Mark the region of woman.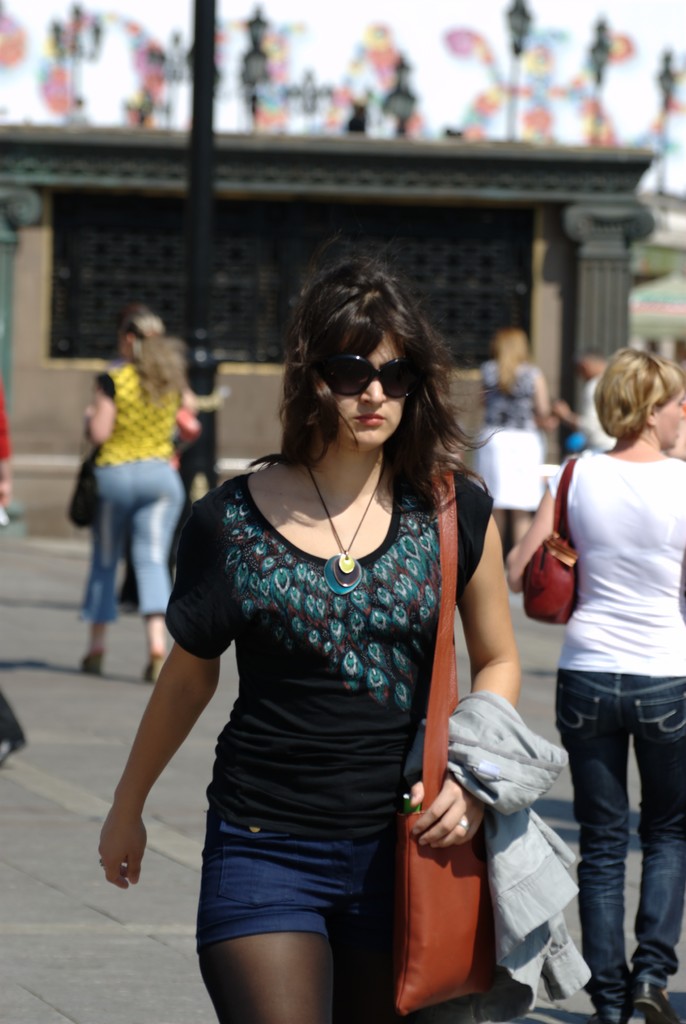
Region: bbox=[78, 304, 202, 682].
